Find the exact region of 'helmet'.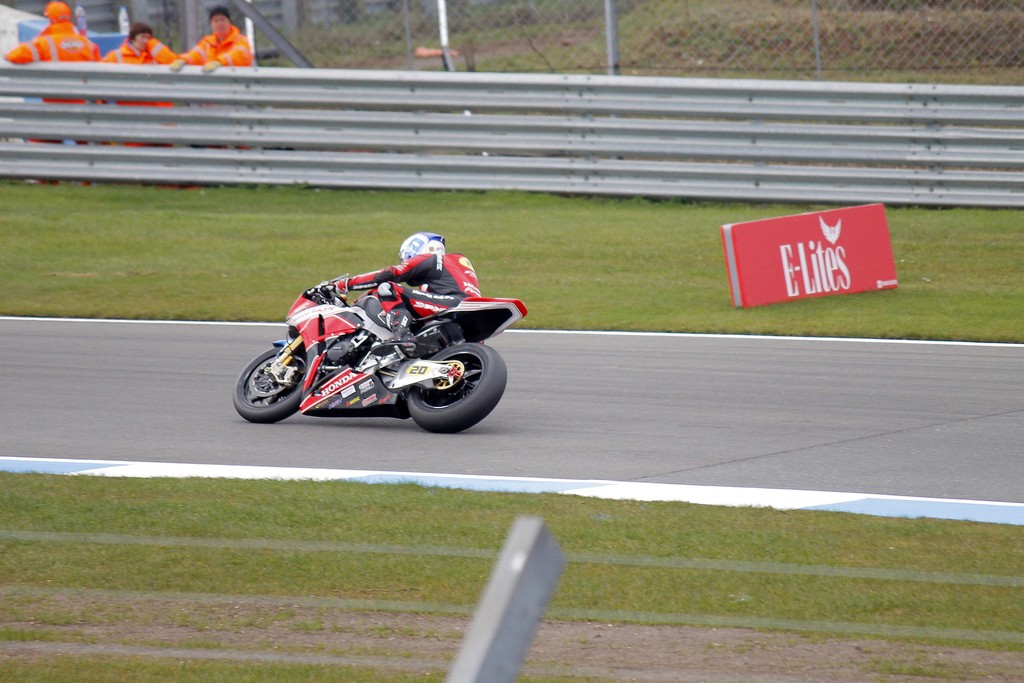
Exact region: [44, 3, 69, 24].
